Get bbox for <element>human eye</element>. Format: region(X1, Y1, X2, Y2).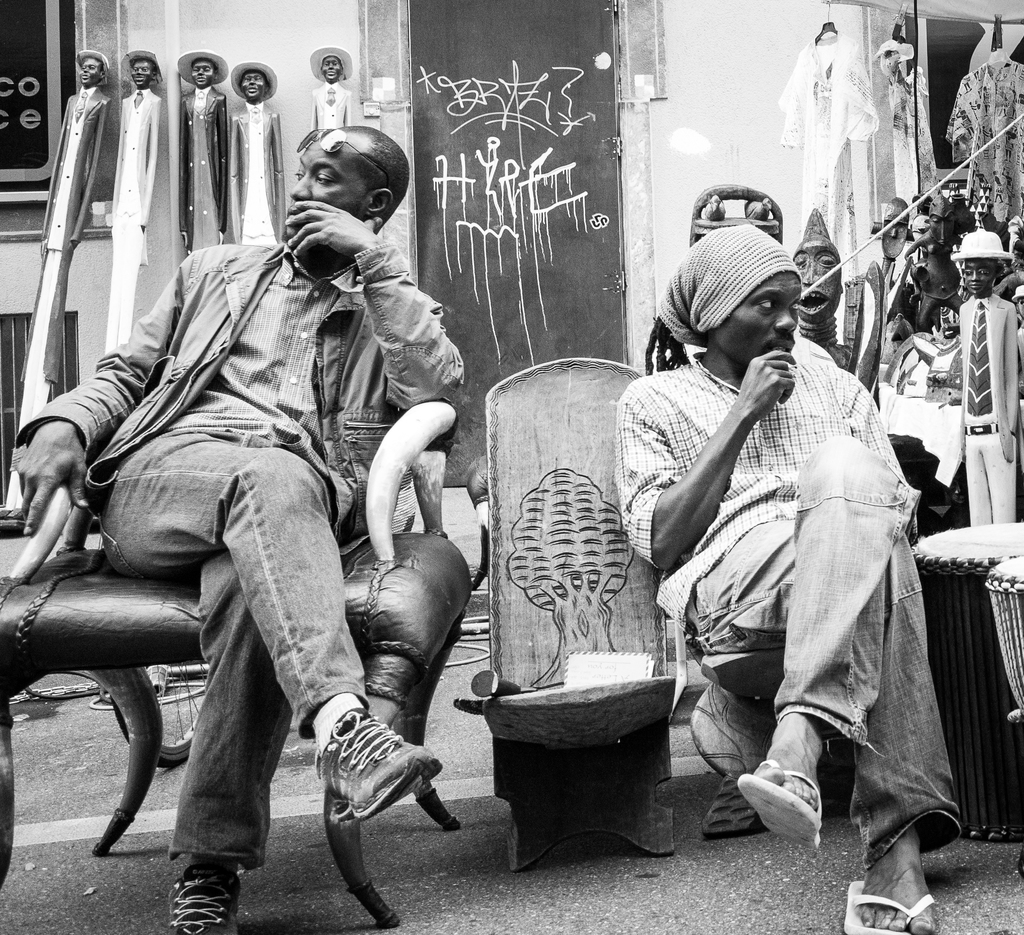
region(757, 292, 780, 318).
